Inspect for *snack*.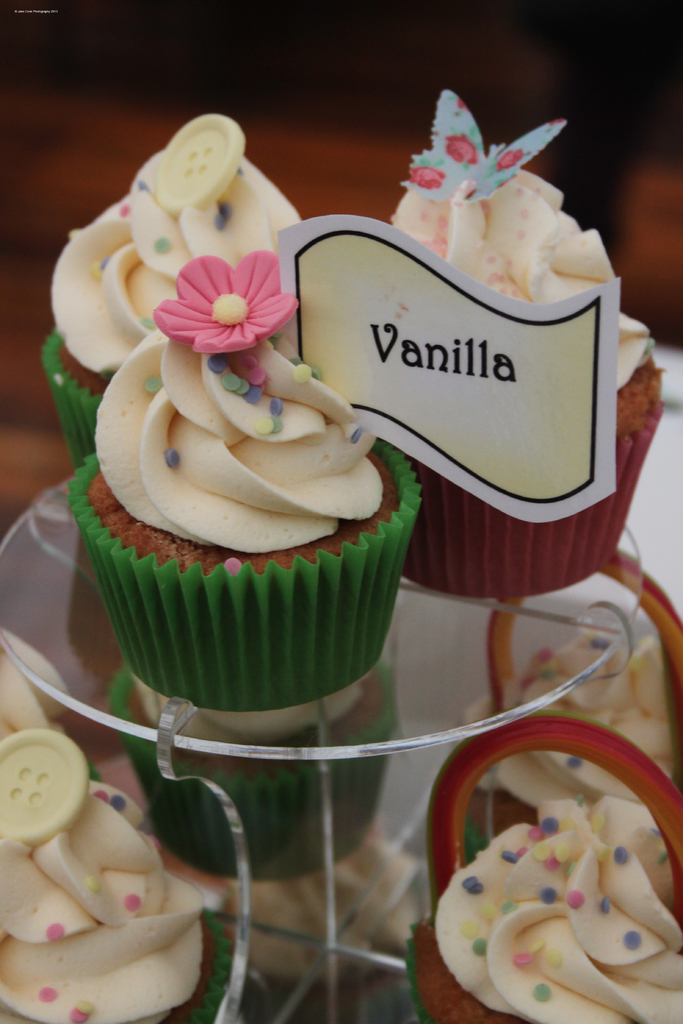
Inspection: (x1=422, y1=712, x2=677, y2=1023).
